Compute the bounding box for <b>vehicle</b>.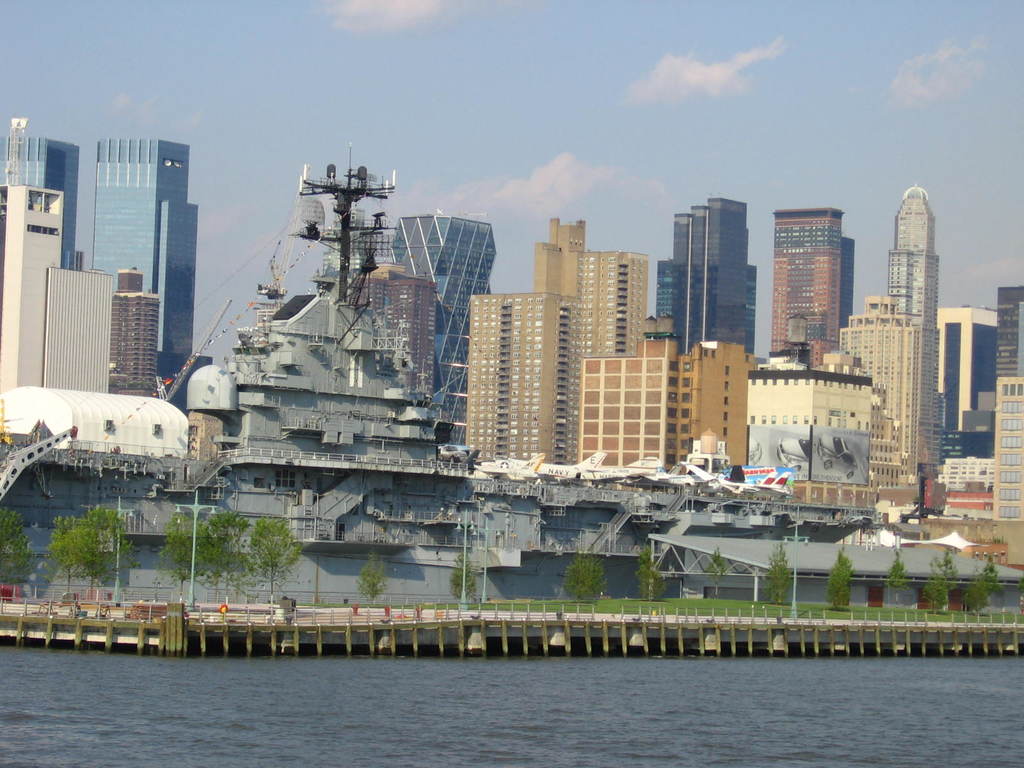
l=475, t=450, r=571, b=481.
